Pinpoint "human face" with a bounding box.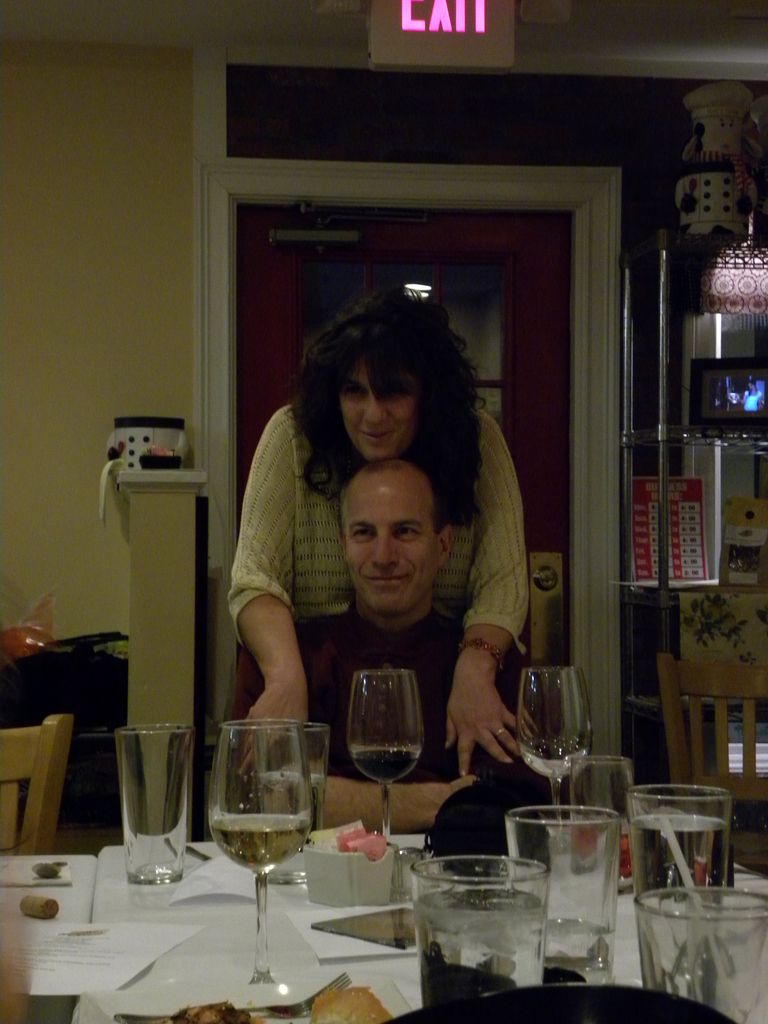
box(341, 487, 435, 618).
